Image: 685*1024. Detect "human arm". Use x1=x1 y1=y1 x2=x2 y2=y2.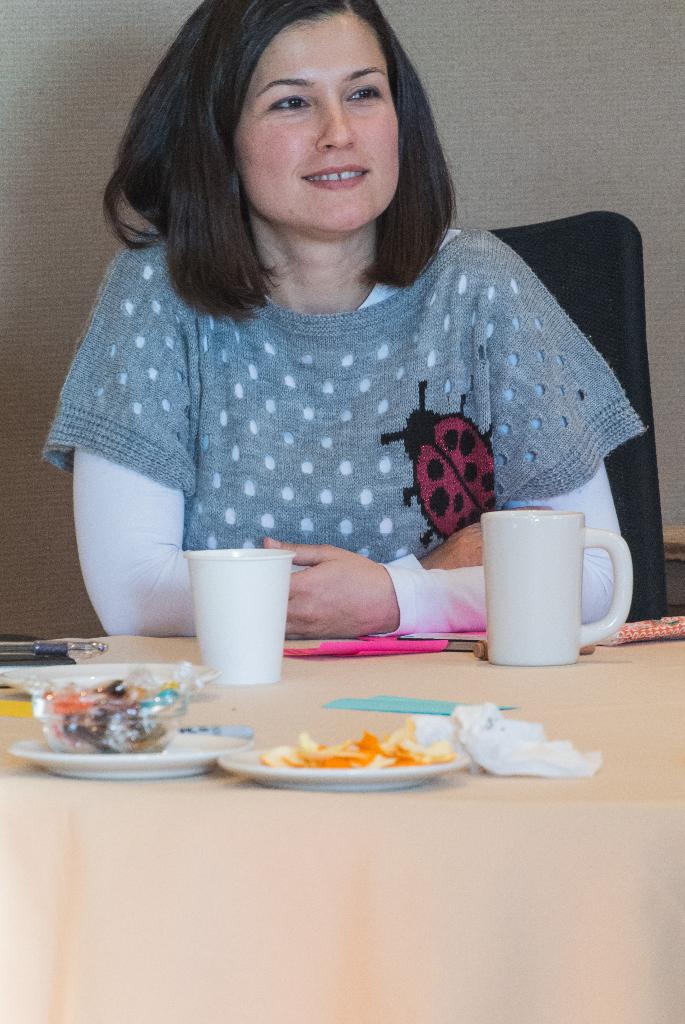
x1=67 y1=236 x2=486 y2=638.
